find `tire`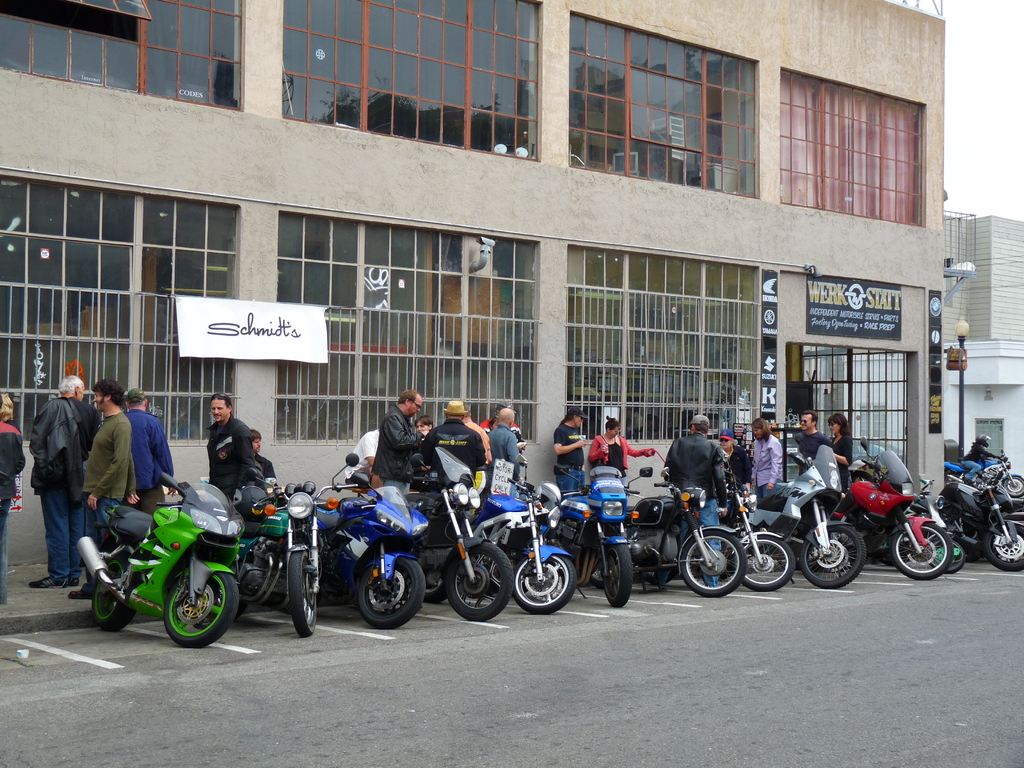
(678,531,742,594)
